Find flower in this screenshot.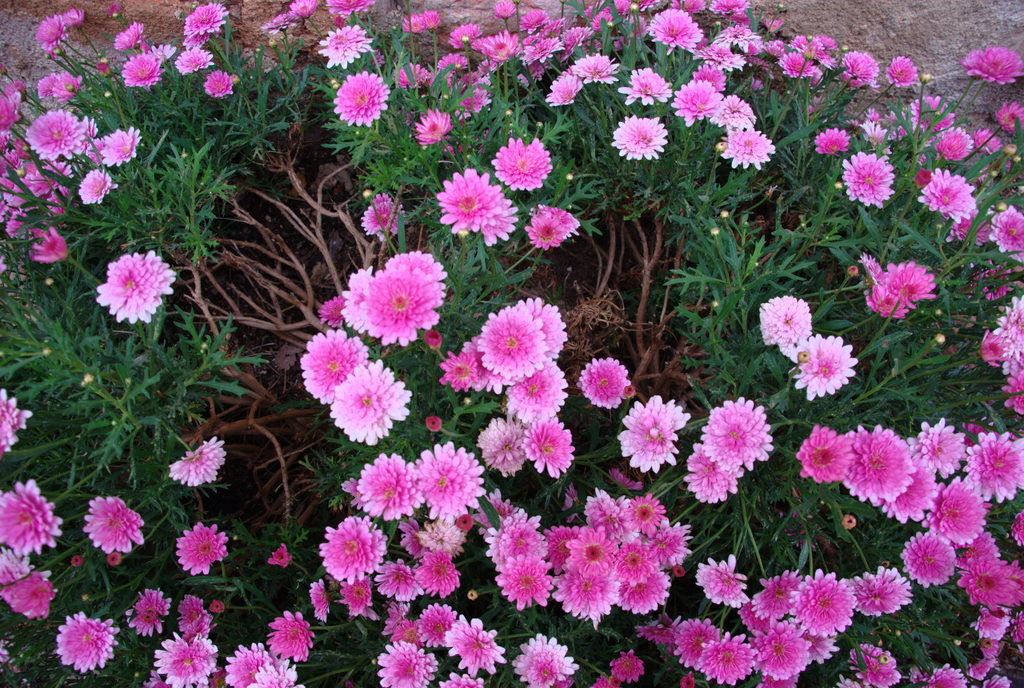
The bounding box for flower is locate(212, 666, 227, 687).
